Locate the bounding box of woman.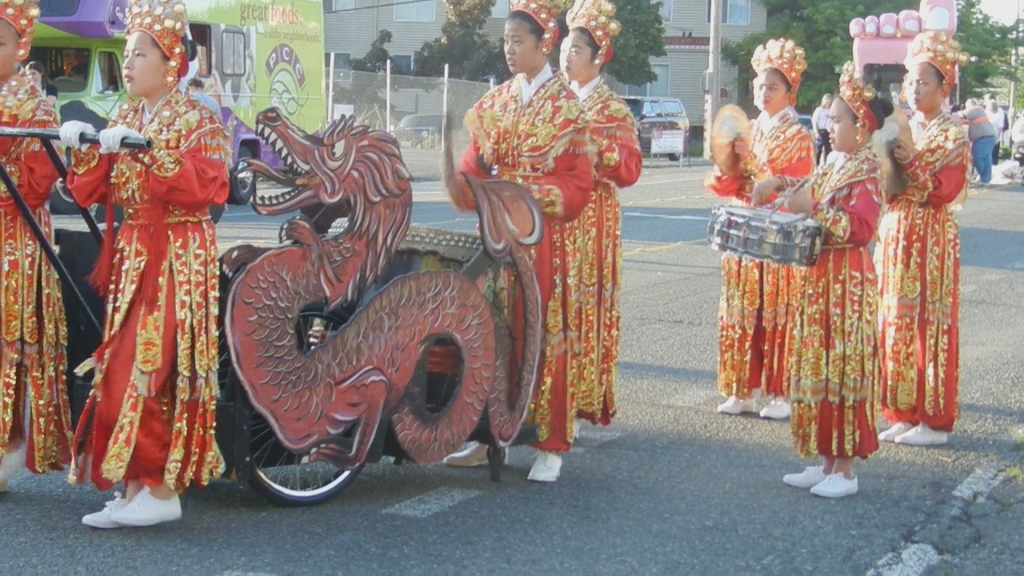
Bounding box: x1=706, y1=36, x2=819, y2=422.
